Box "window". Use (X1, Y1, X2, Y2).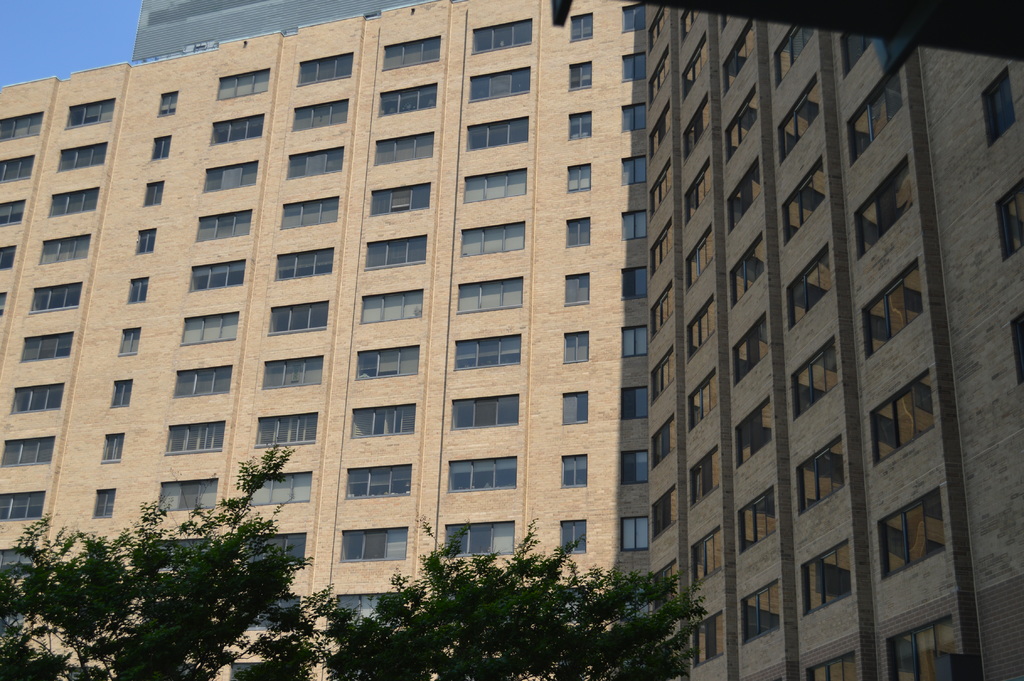
(204, 116, 262, 149).
